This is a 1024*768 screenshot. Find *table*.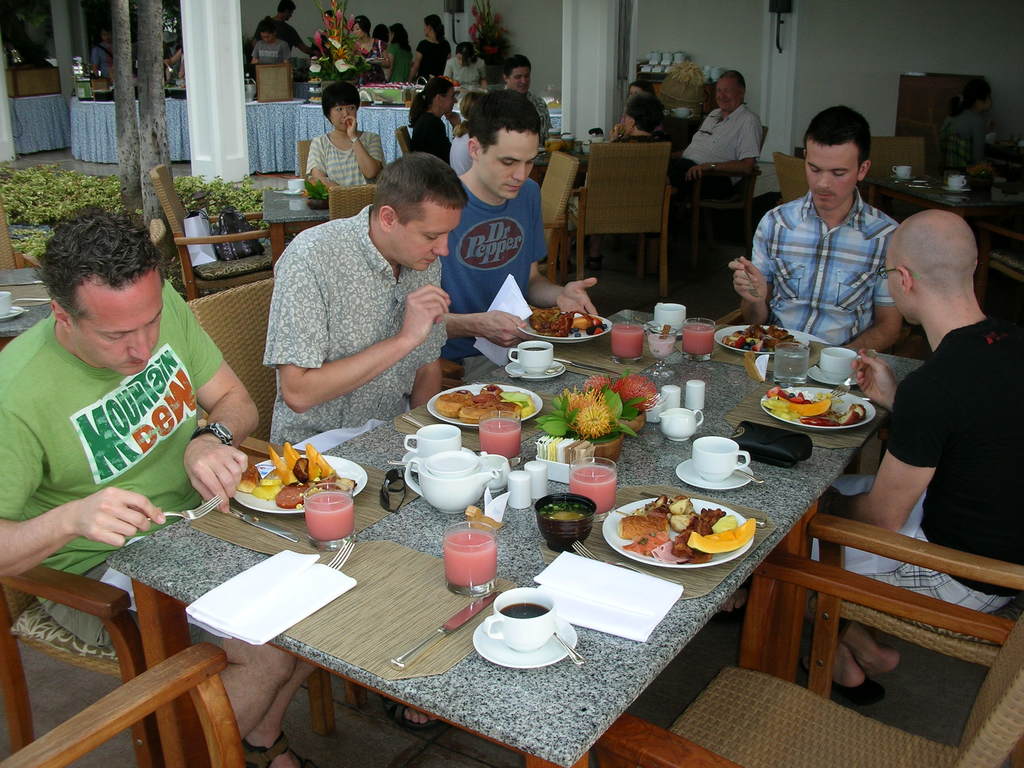
Bounding box: {"x1": 262, "y1": 180, "x2": 335, "y2": 262}.
